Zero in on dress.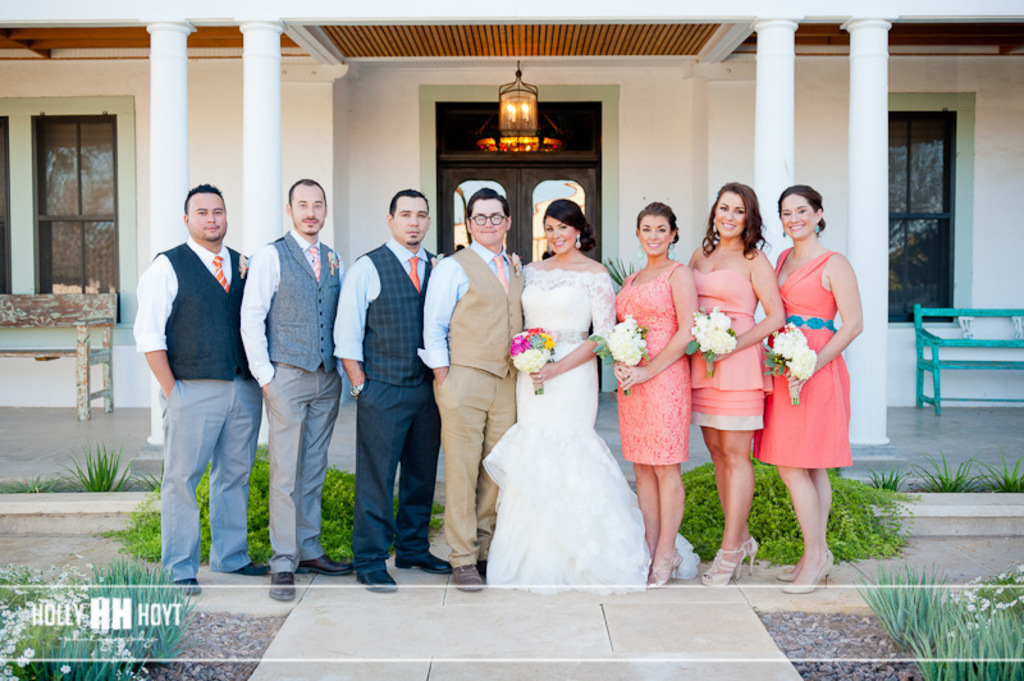
Zeroed in: [690, 270, 767, 430].
